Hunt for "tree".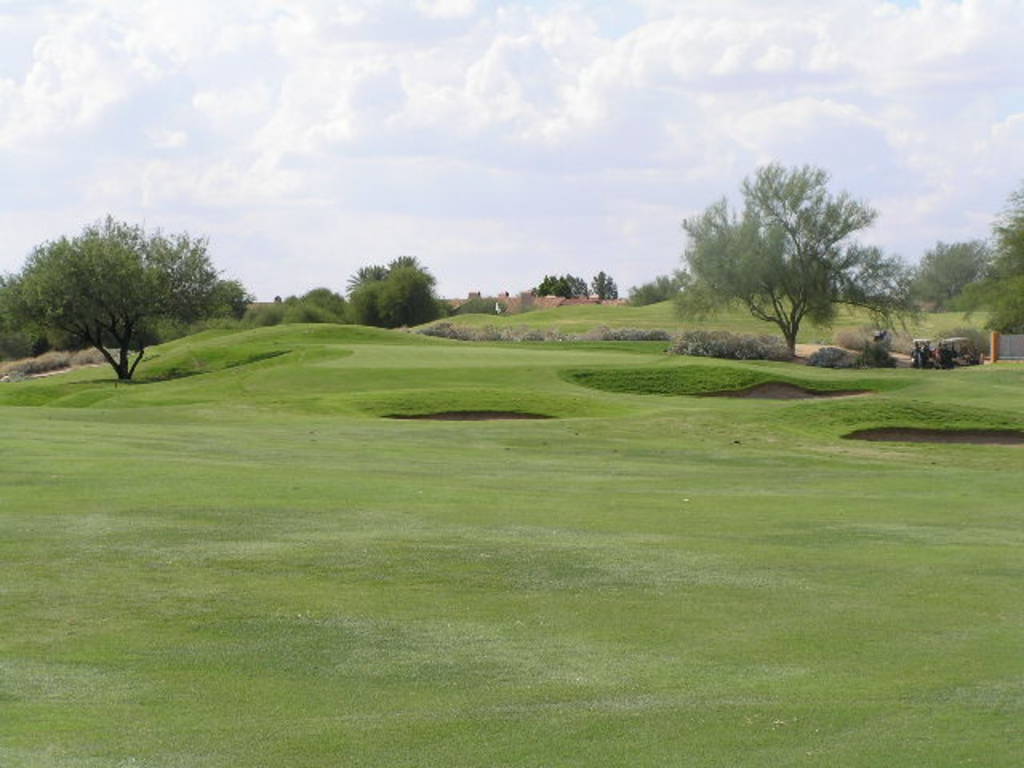
Hunted down at <bbox>338, 250, 445, 330</bbox>.
